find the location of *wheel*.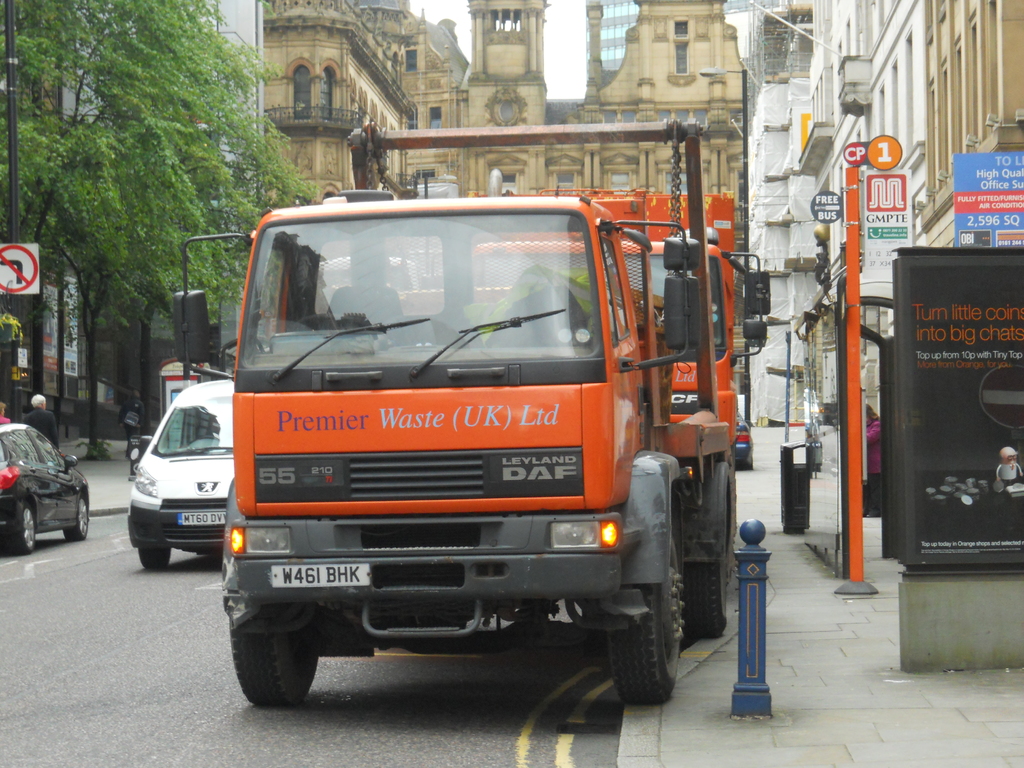
Location: 228, 628, 318, 706.
